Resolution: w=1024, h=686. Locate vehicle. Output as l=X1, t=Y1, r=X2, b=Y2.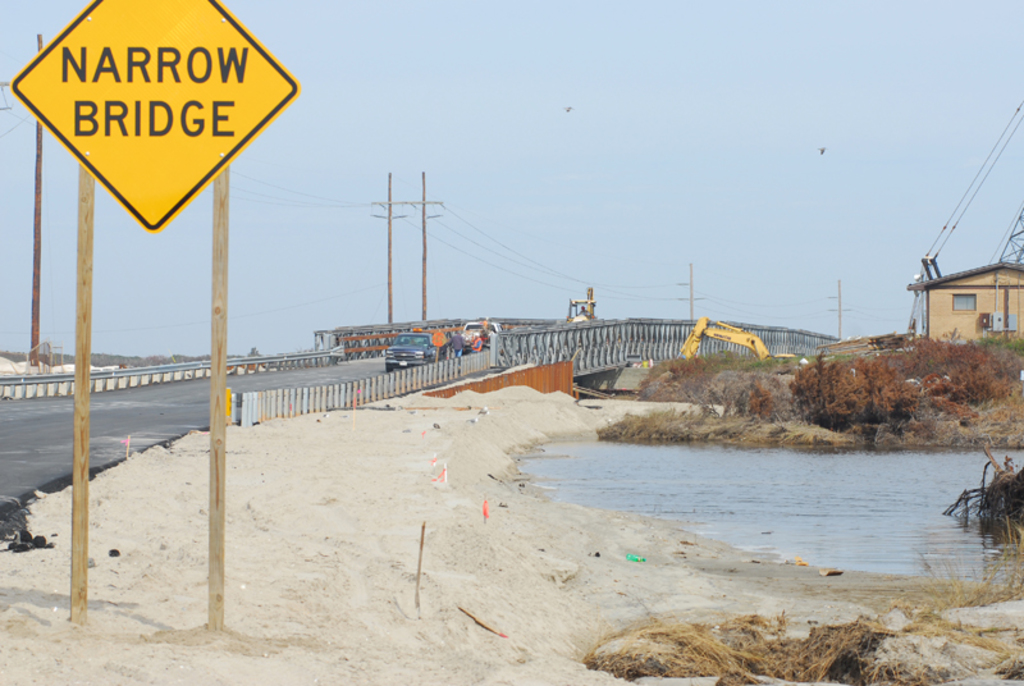
l=463, t=319, r=500, b=349.
